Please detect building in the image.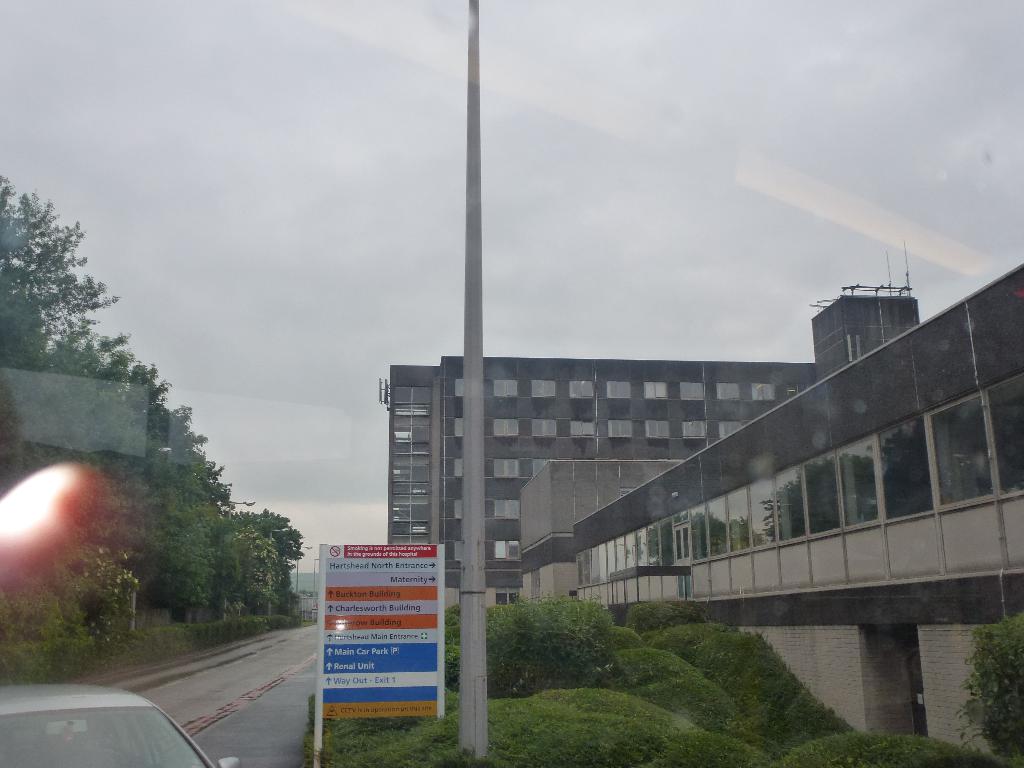
<region>292, 569, 319, 598</region>.
